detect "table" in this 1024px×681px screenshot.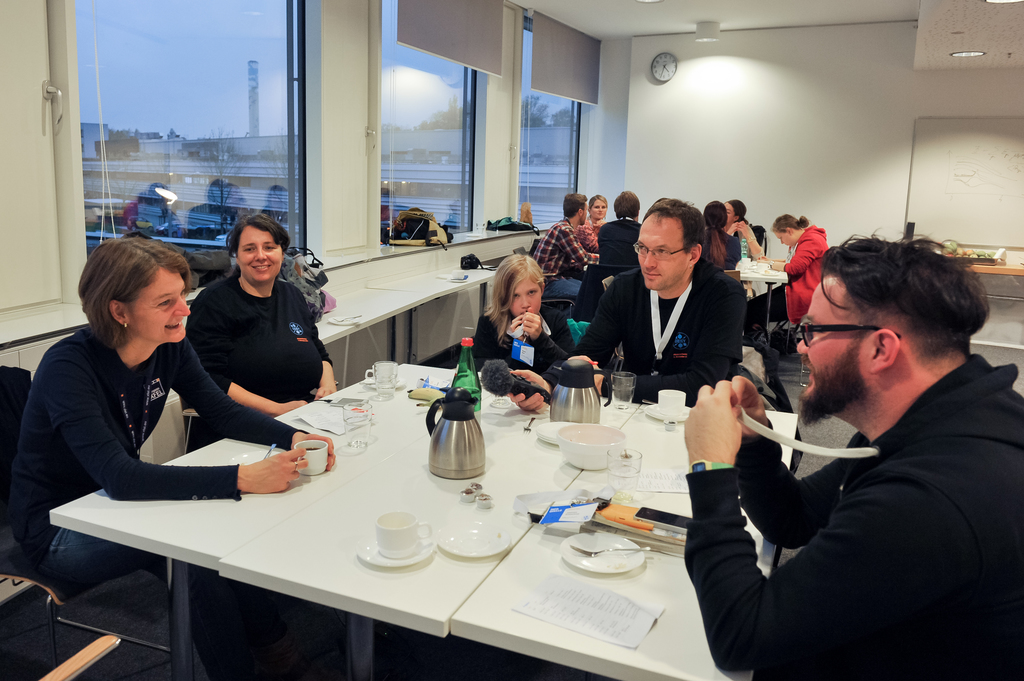
Detection: (left=8, top=268, right=410, bottom=362).
